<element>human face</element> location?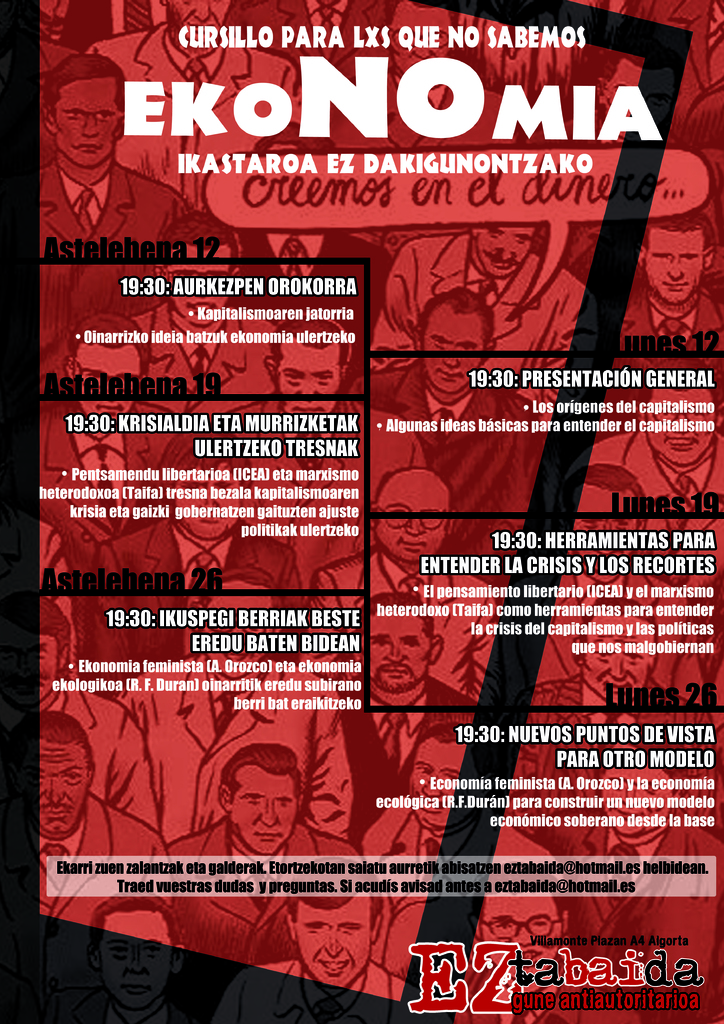
crop(35, 746, 88, 836)
